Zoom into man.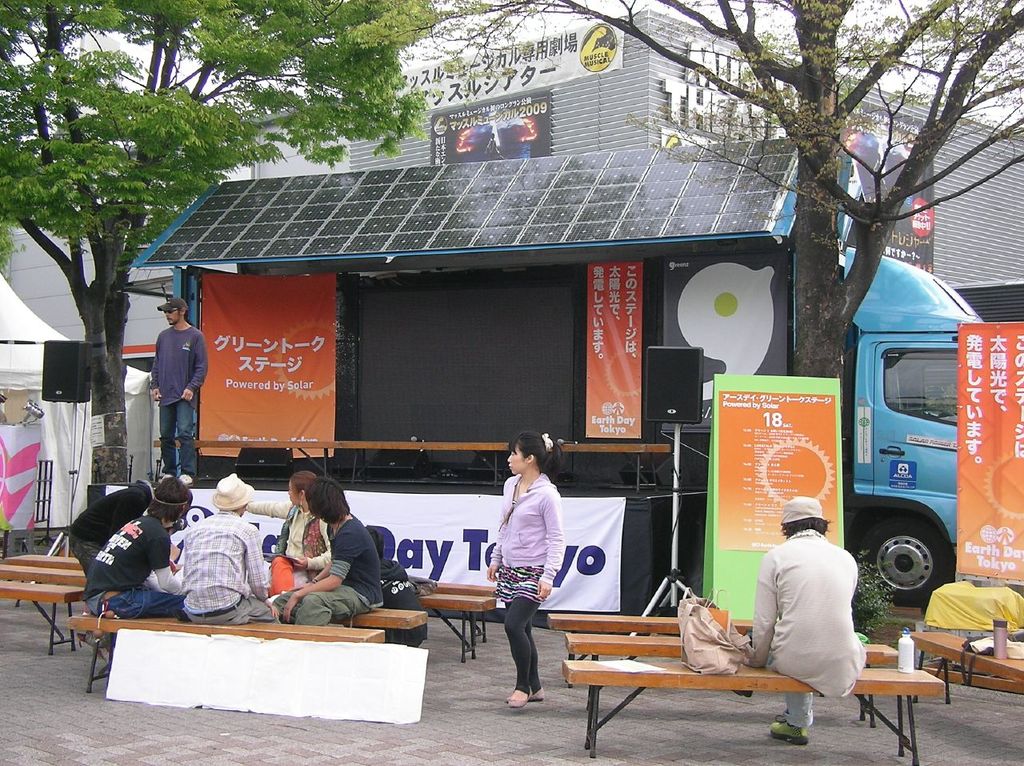
Zoom target: [181, 473, 281, 626].
